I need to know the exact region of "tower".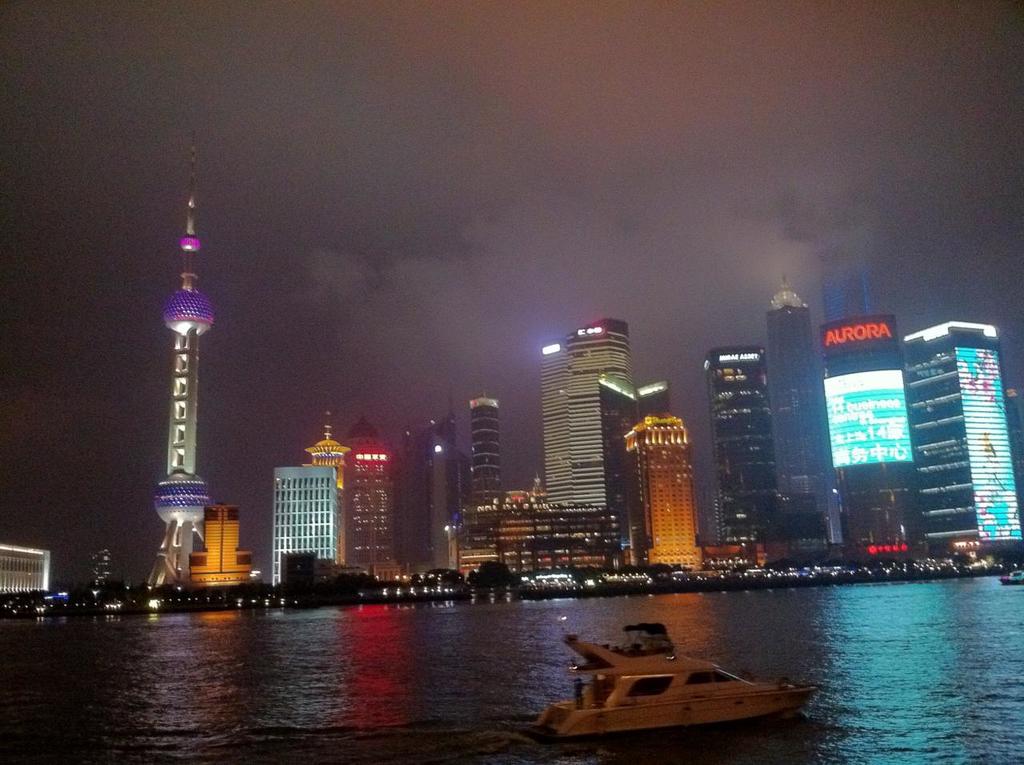
Region: left=314, top=435, right=347, bottom=489.
